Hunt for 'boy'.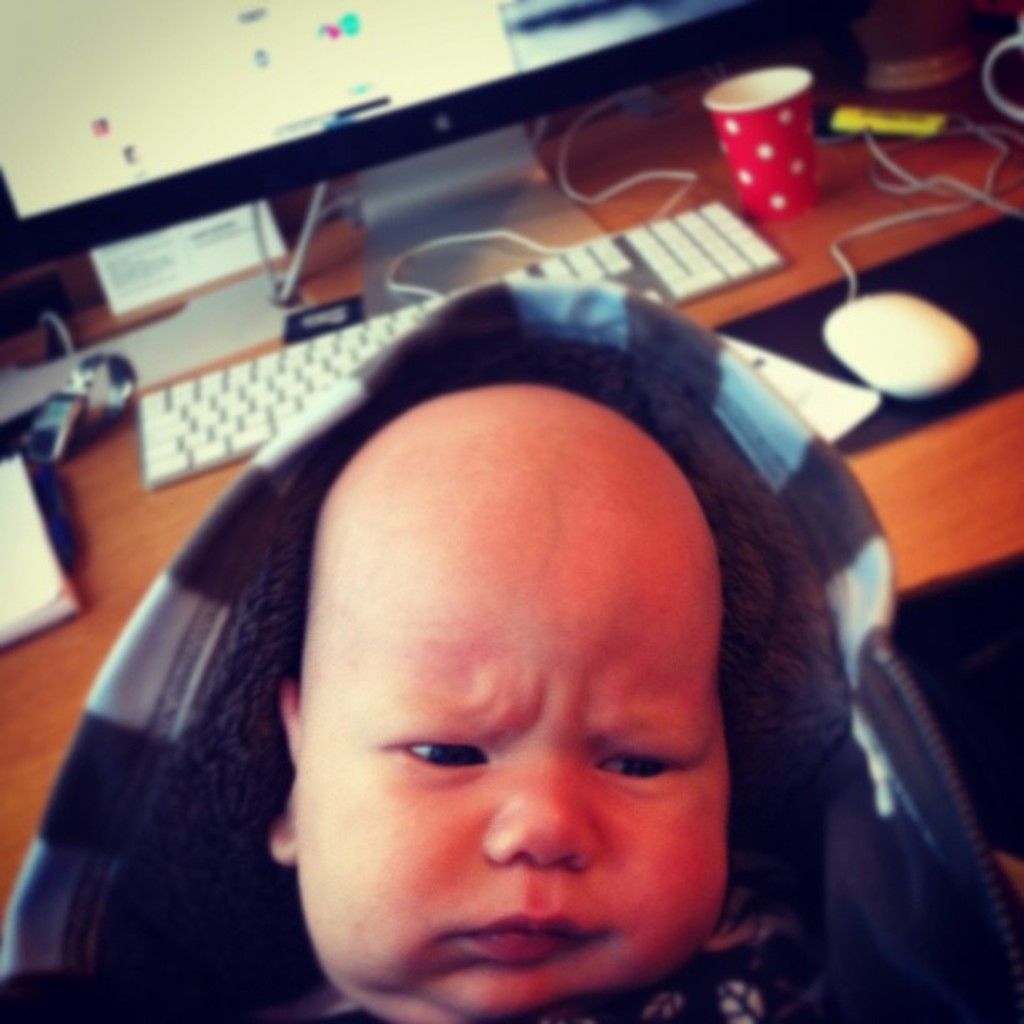
Hunted down at <region>236, 392, 900, 1022</region>.
